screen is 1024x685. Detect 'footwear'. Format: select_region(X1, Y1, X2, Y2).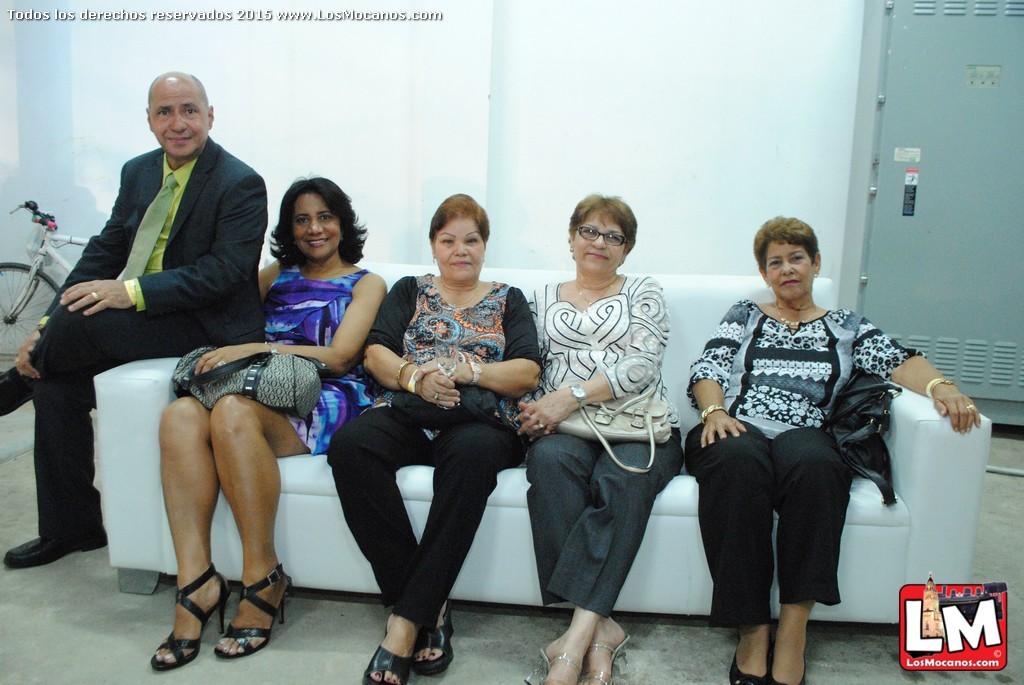
select_region(412, 616, 456, 676).
